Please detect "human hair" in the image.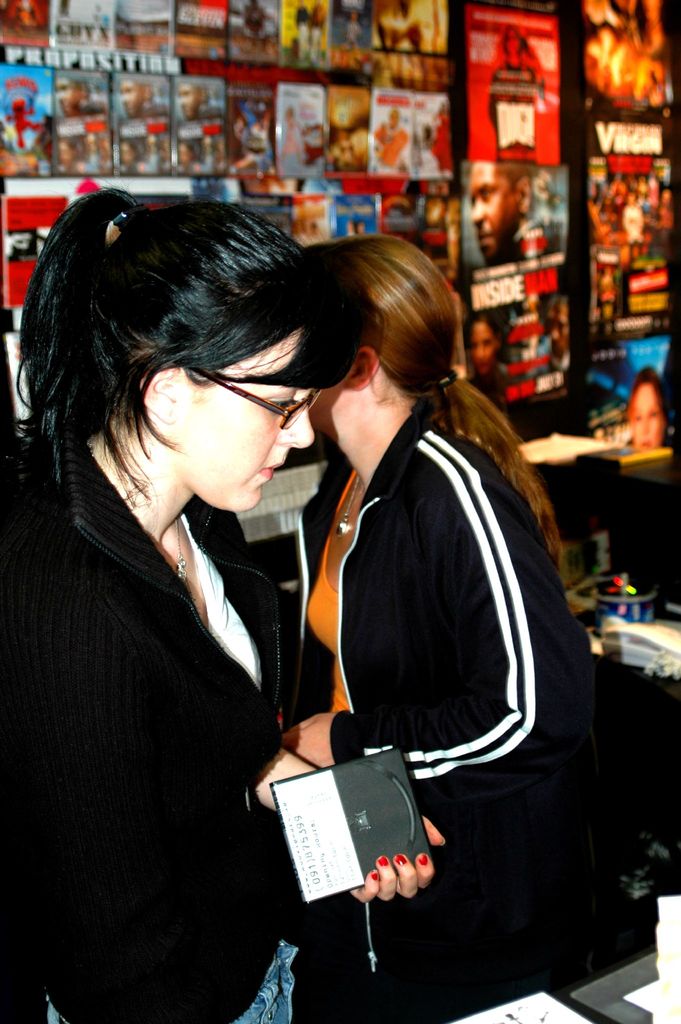
pyautogui.locateOnScreen(492, 160, 527, 195).
